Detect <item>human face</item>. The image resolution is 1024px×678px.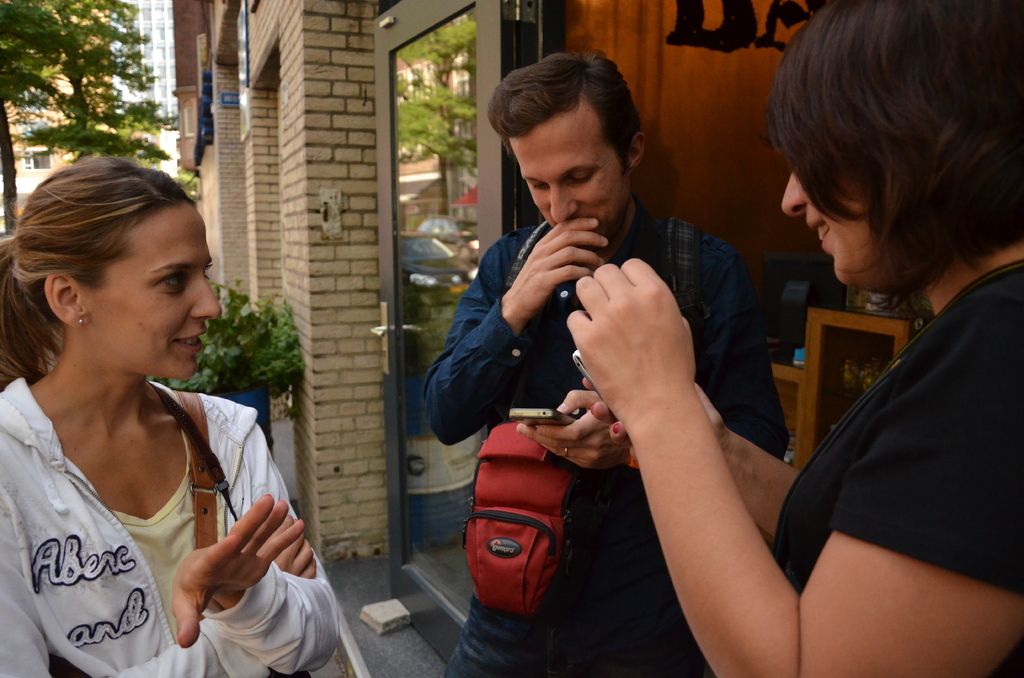
(90, 206, 221, 378).
